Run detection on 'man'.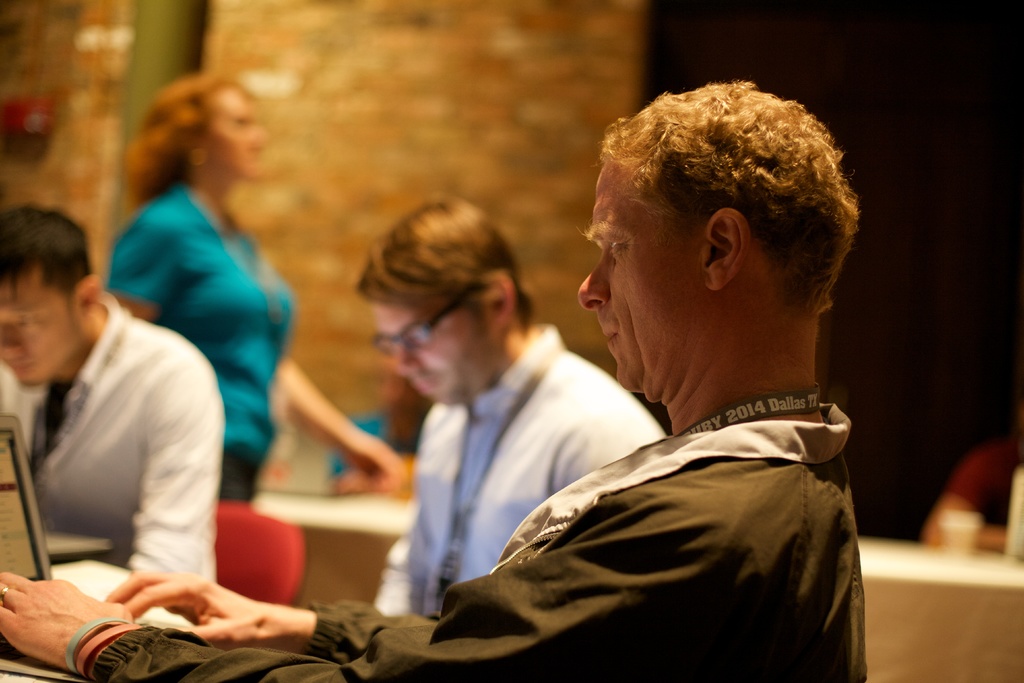
Result: 0, 84, 879, 682.
